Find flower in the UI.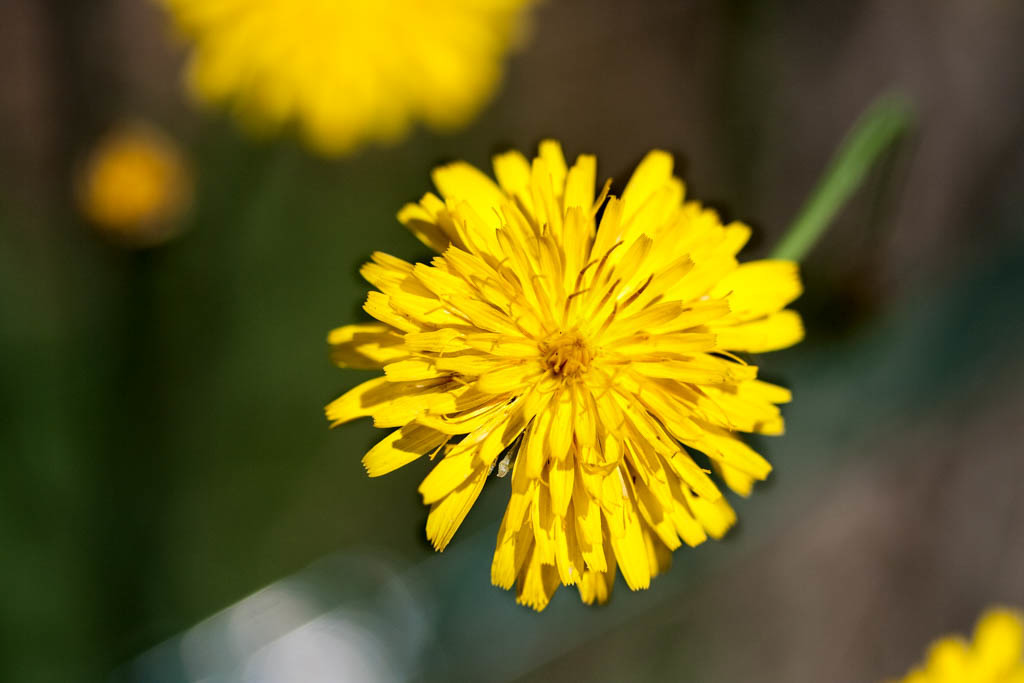
UI element at box(325, 140, 796, 628).
